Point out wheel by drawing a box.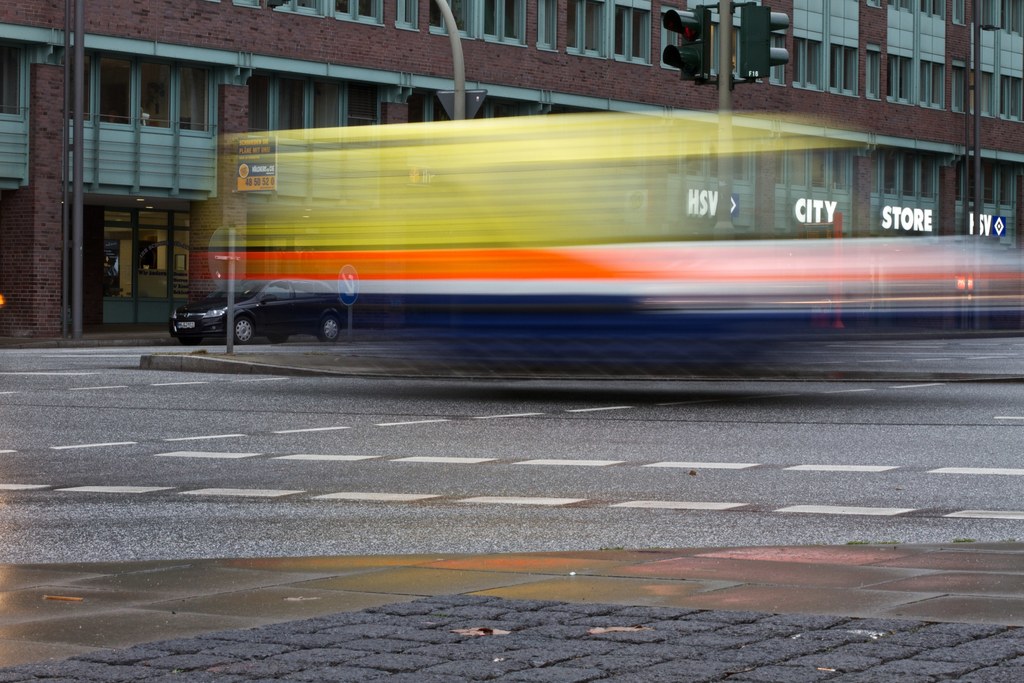
pyautogui.locateOnScreen(266, 334, 289, 340).
